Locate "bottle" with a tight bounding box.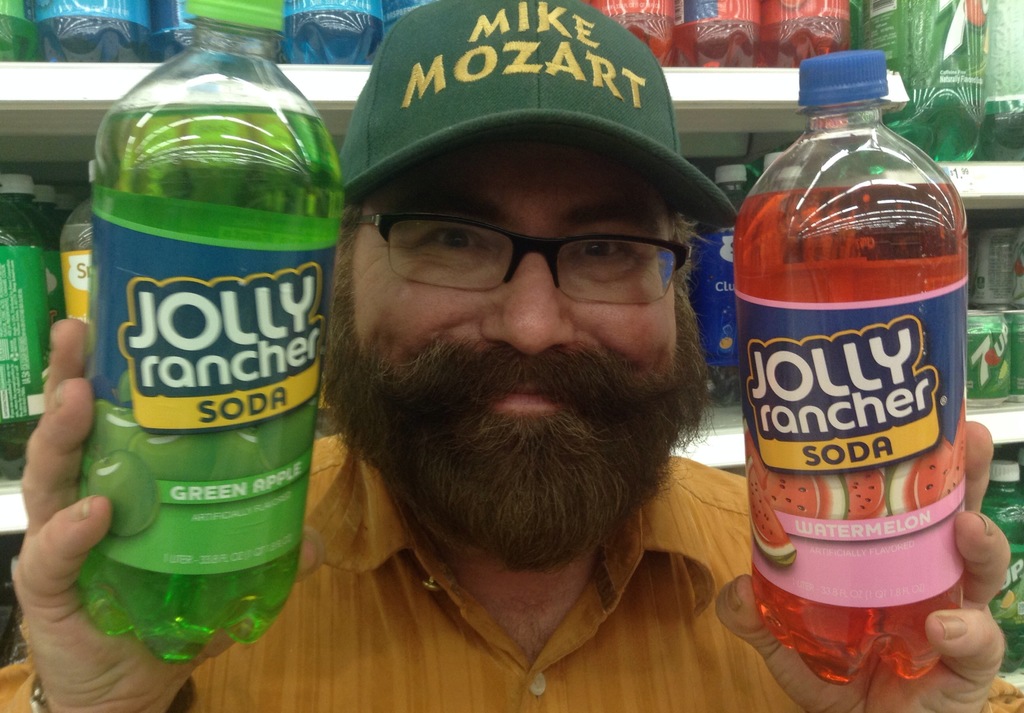
<bbox>20, 0, 174, 61</bbox>.
